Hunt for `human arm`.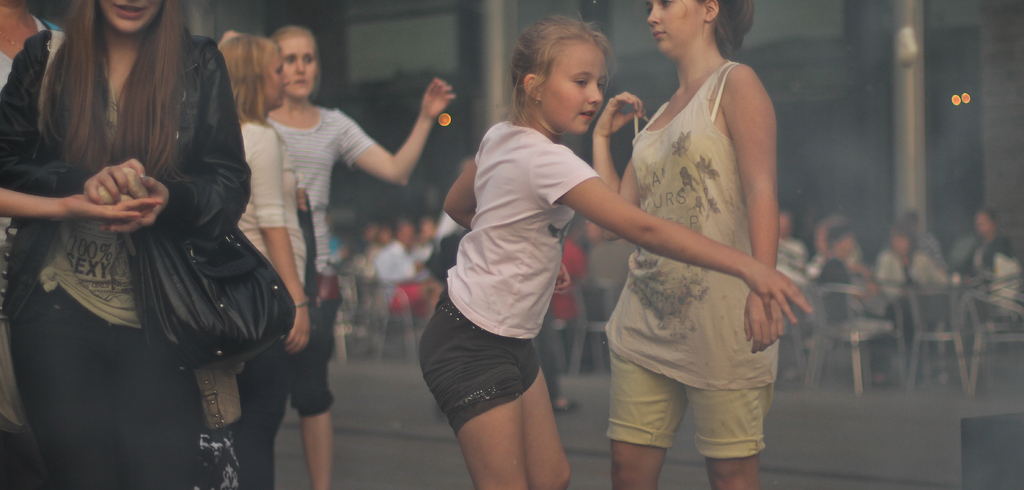
Hunted down at Rect(533, 145, 817, 326).
